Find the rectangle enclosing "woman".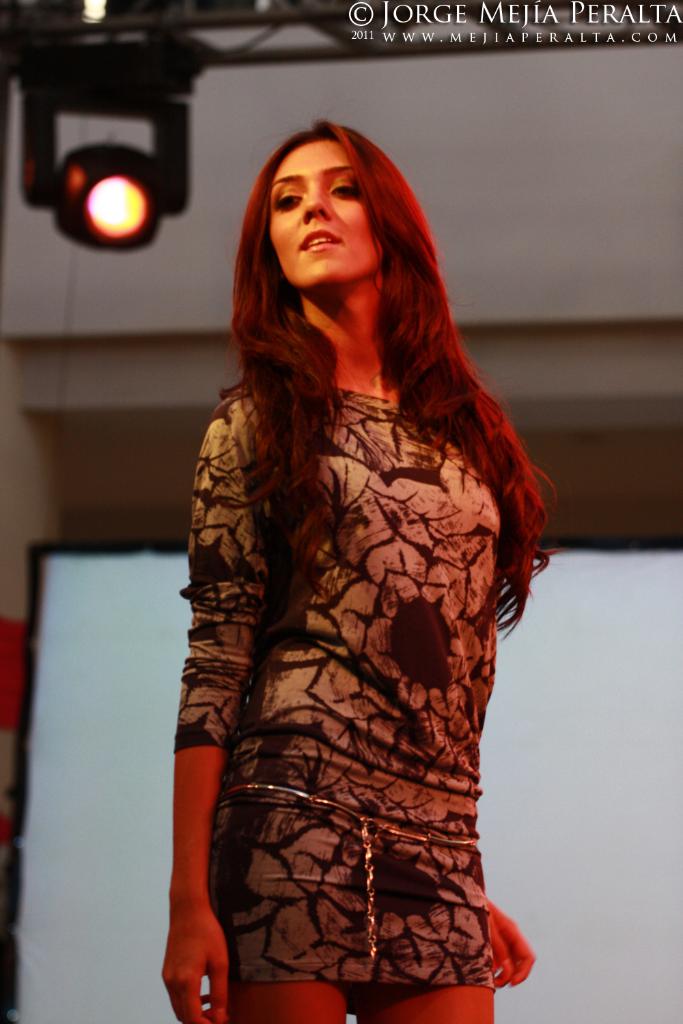
crop(161, 133, 574, 1023).
